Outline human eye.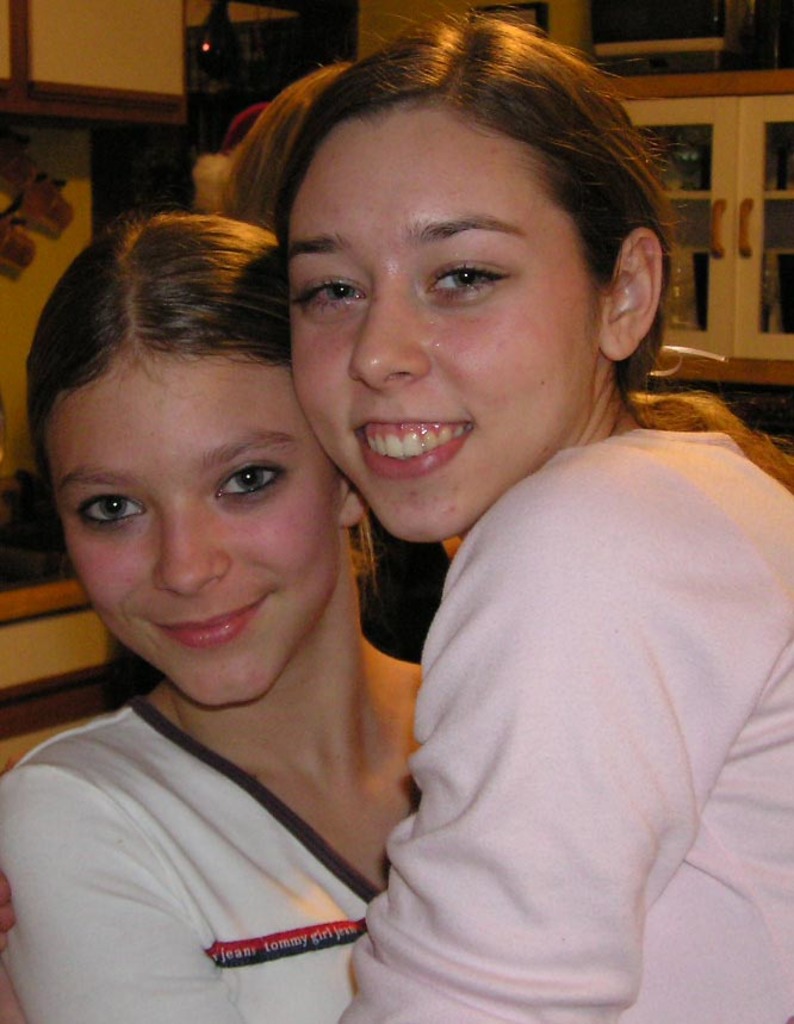
Outline: bbox=(292, 274, 360, 315).
